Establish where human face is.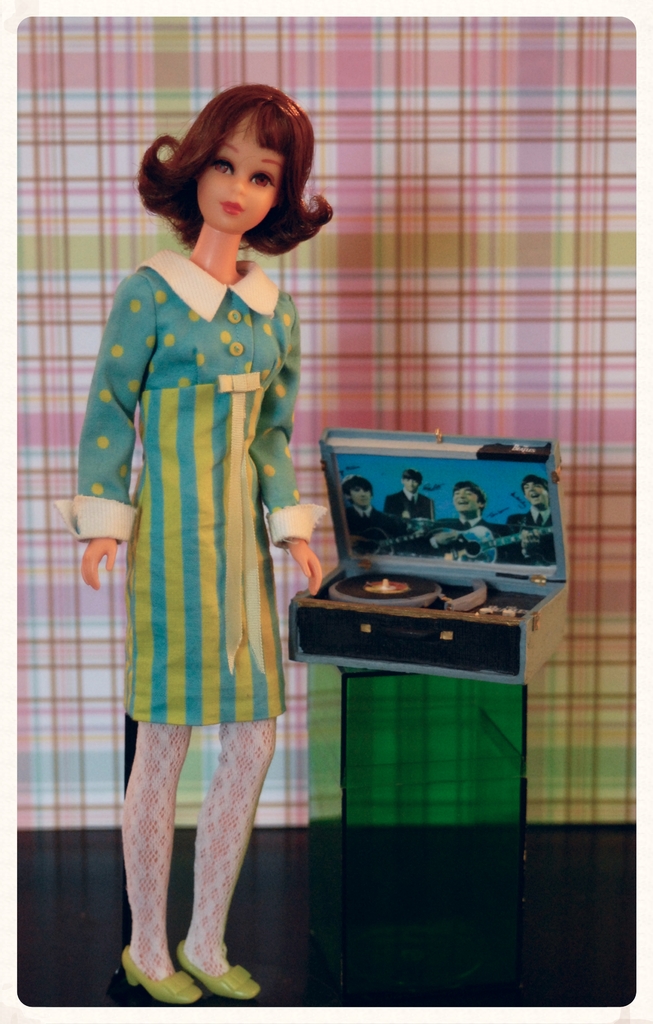
Established at 524:481:547:505.
